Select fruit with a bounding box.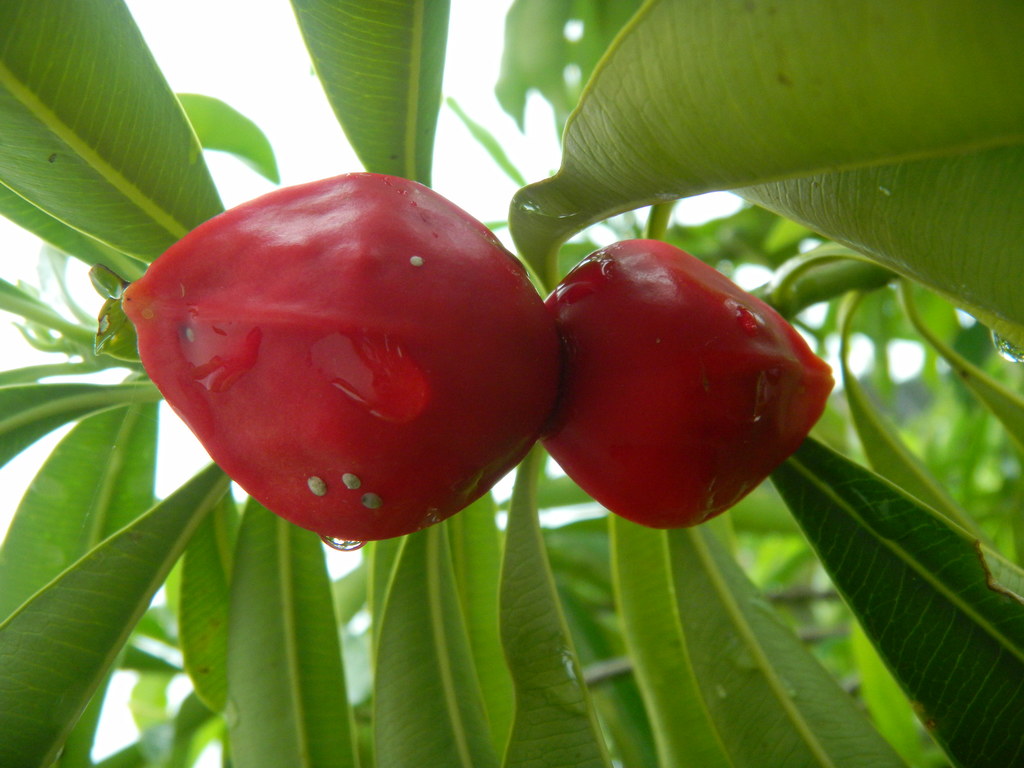
bbox(541, 237, 831, 533).
